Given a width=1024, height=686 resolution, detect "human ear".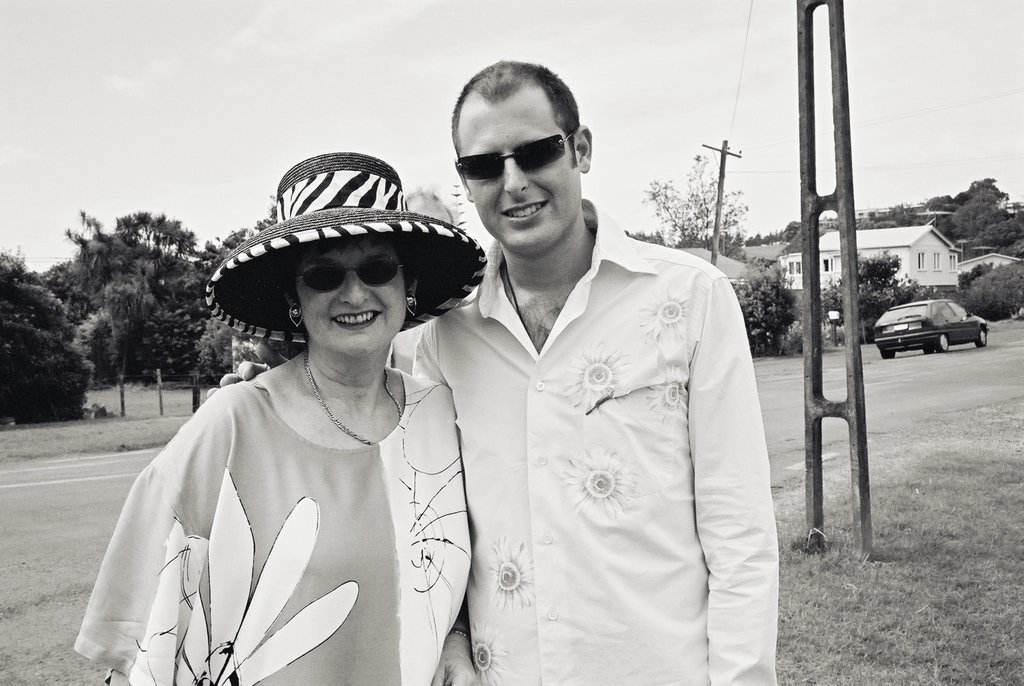
[x1=574, y1=129, x2=594, y2=172].
